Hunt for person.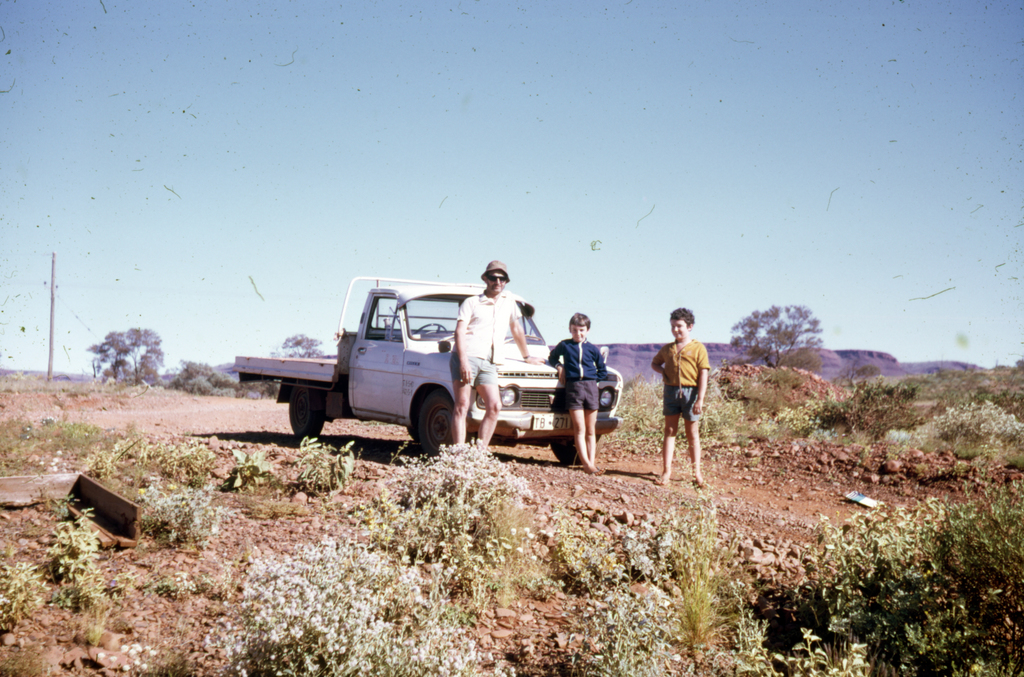
Hunted down at select_region(447, 264, 529, 461).
